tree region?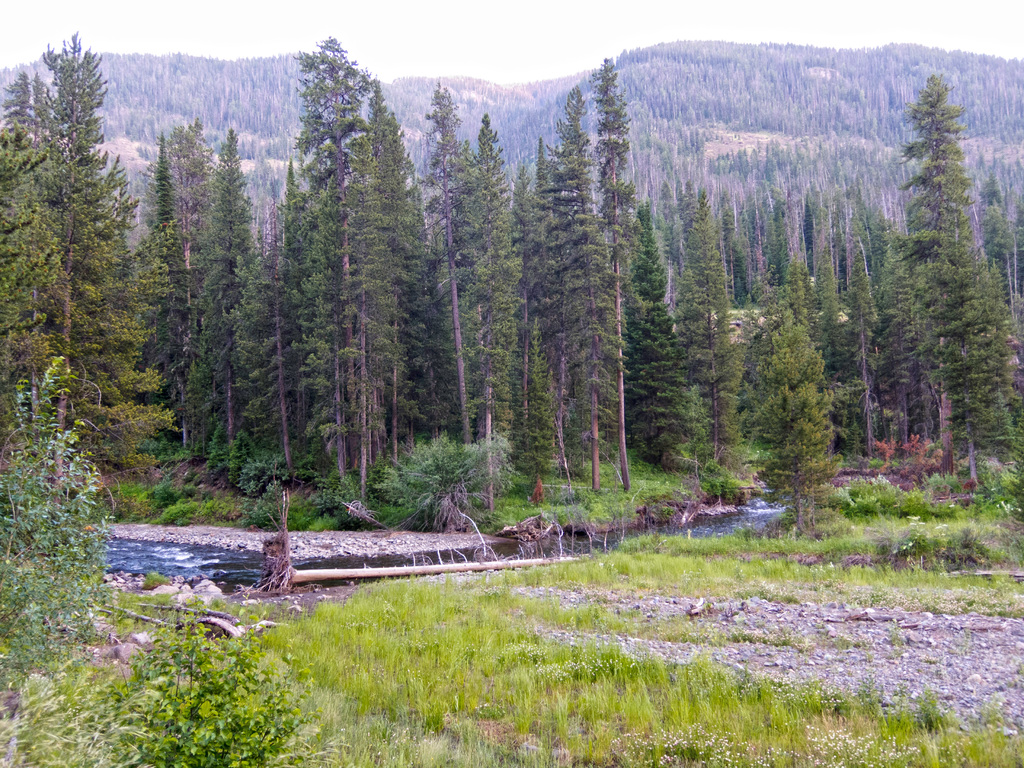
756, 307, 844, 538
